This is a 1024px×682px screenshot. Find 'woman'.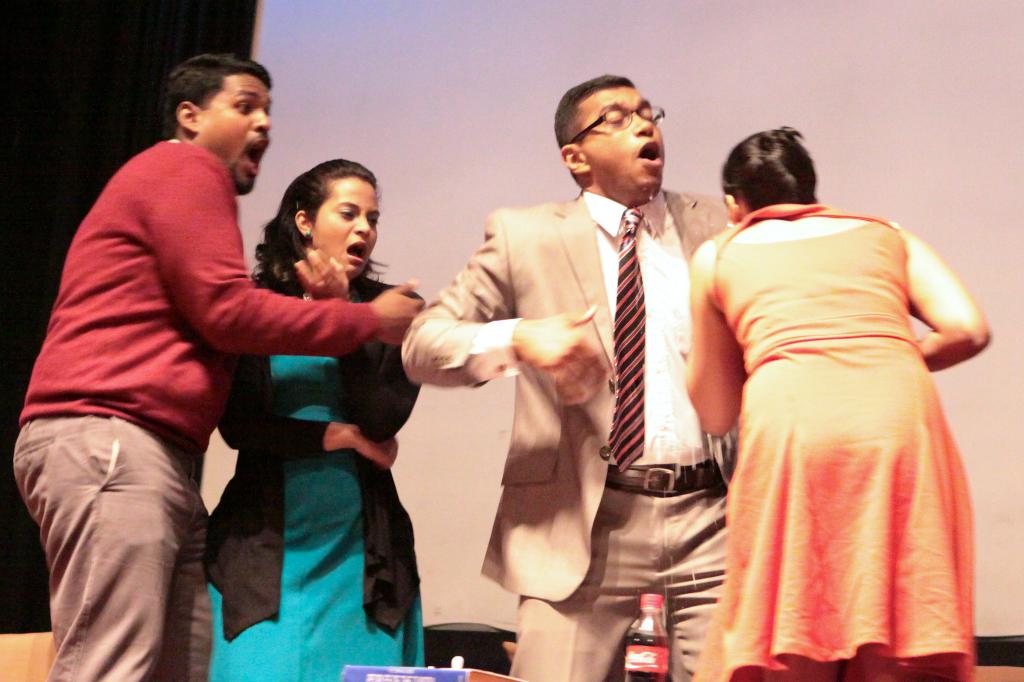
Bounding box: rect(655, 121, 980, 665).
